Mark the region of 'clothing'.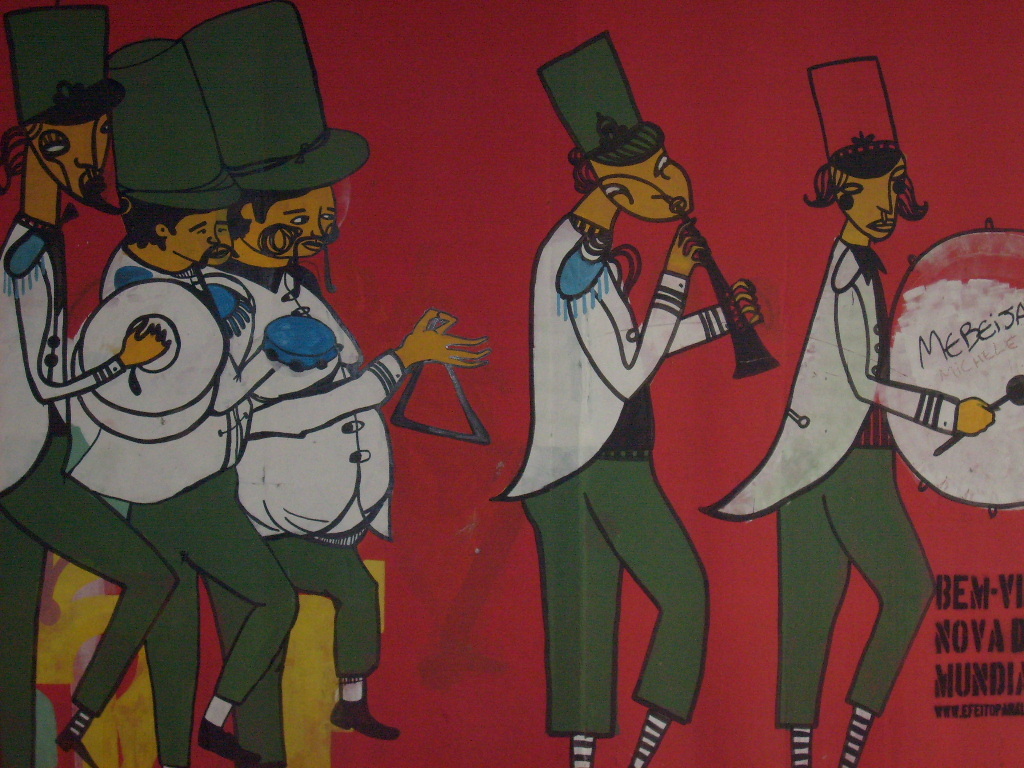
Region: [x1=514, y1=112, x2=755, y2=718].
